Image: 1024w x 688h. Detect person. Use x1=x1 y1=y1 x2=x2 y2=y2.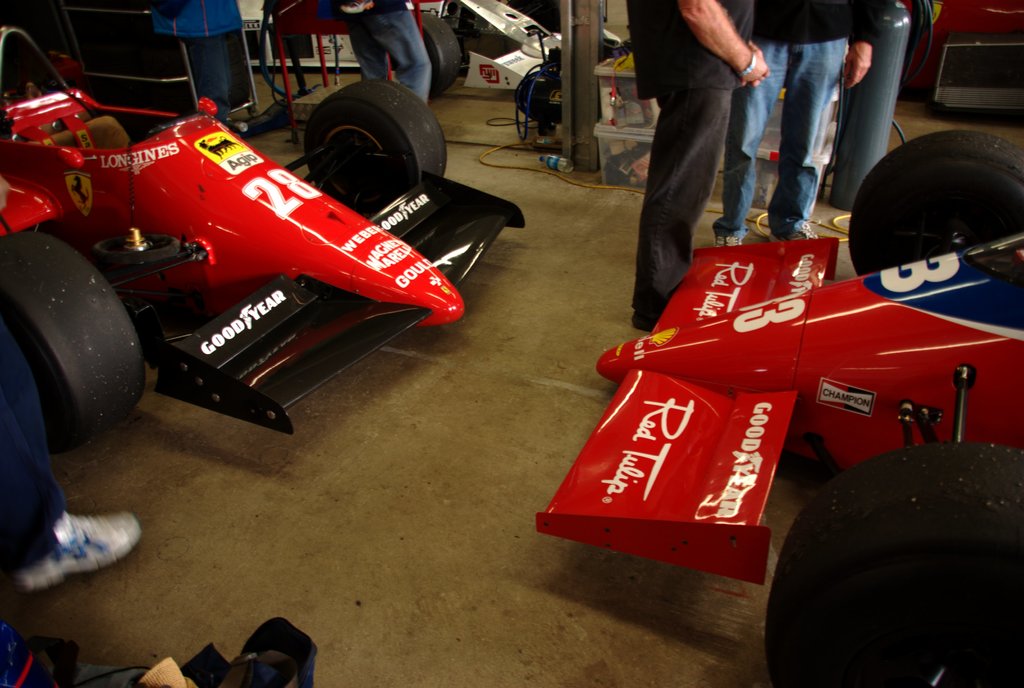
x1=712 y1=0 x2=876 y2=248.
